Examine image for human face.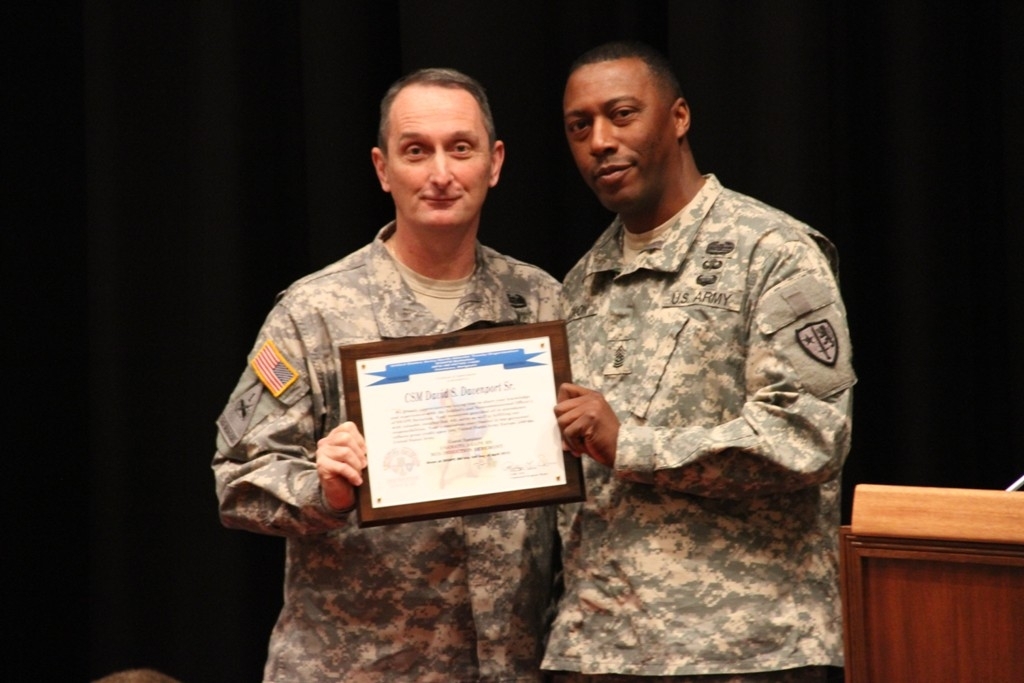
Examination result: x1=386 y1=82 x2=489 y2=228.
